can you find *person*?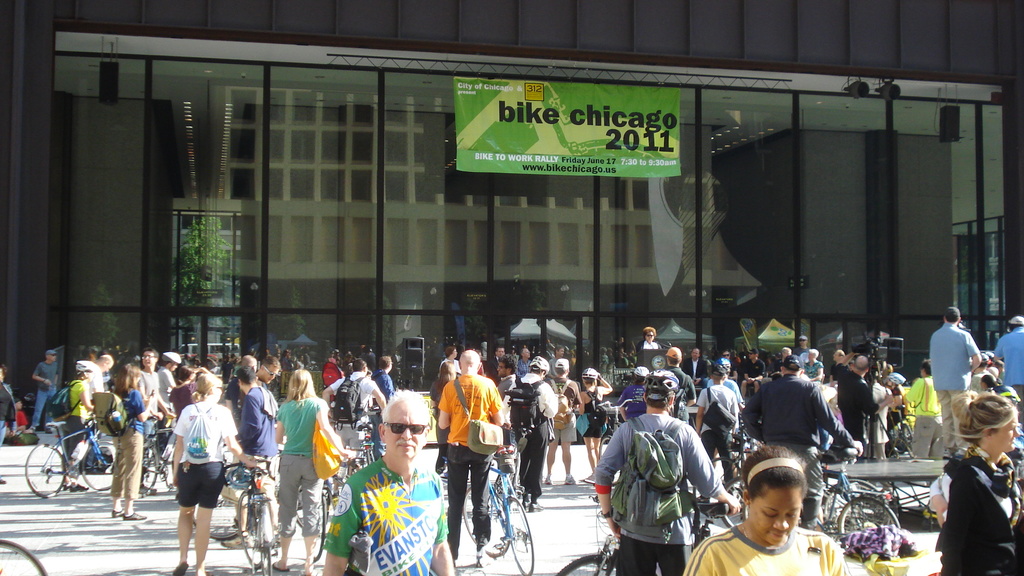
Yes, bounding box: (x1=546, y1=360, x2=584, y2=489).
